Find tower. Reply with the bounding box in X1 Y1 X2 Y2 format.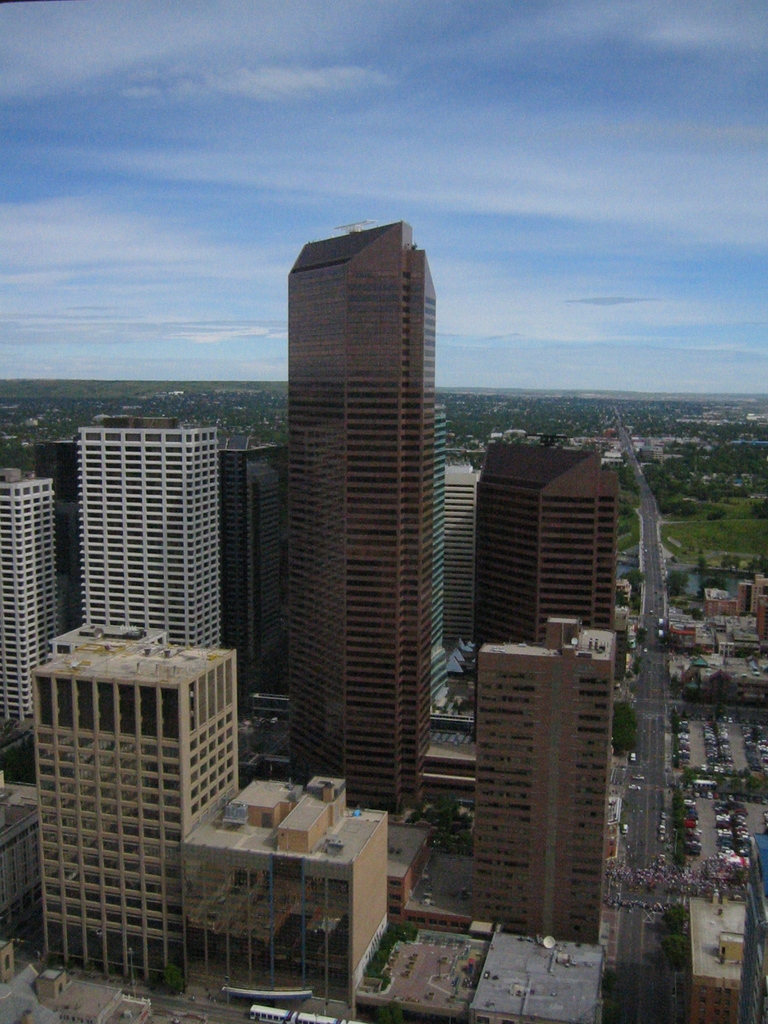
0 456 67 762.
